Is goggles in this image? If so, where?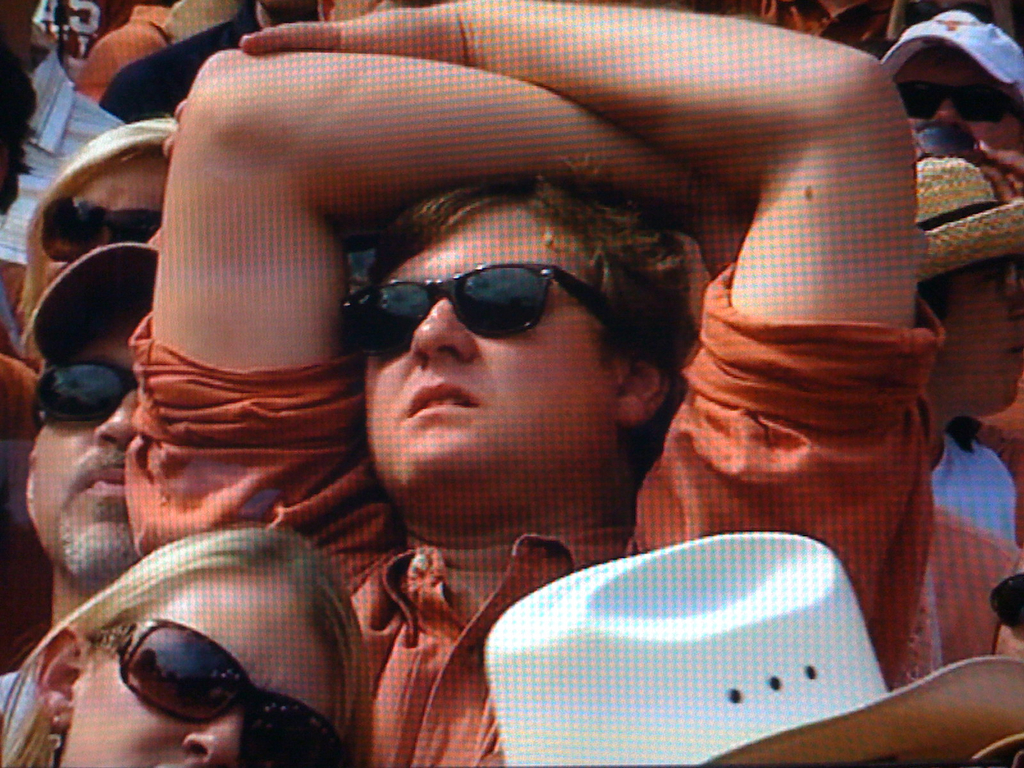
Yes, at [892,78,1023,124].
